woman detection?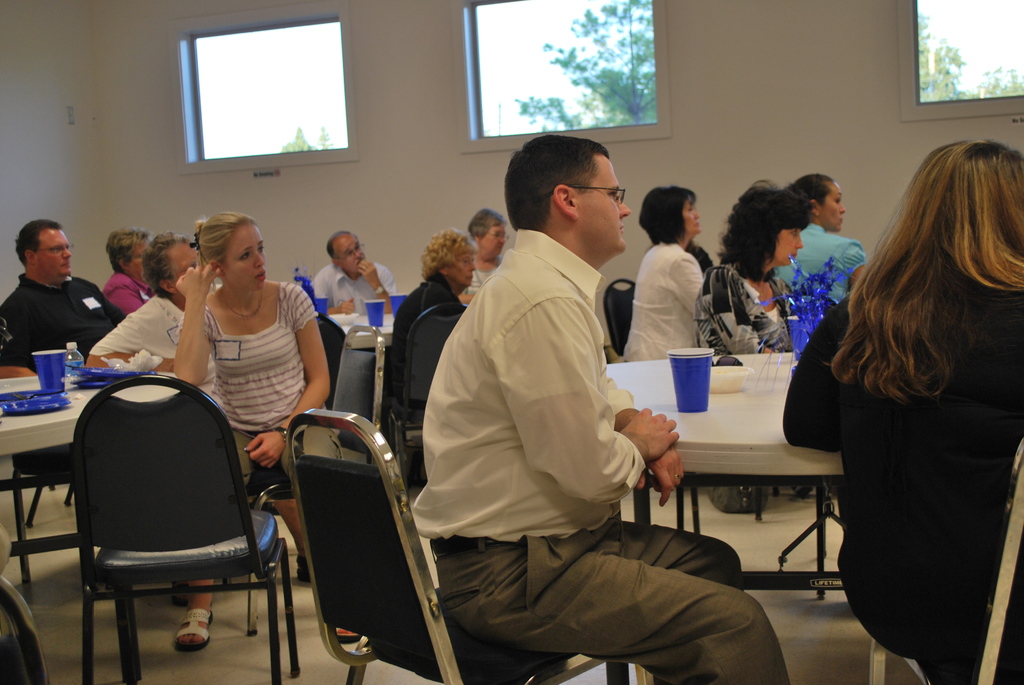
locate(771, 171, 872, 326)
